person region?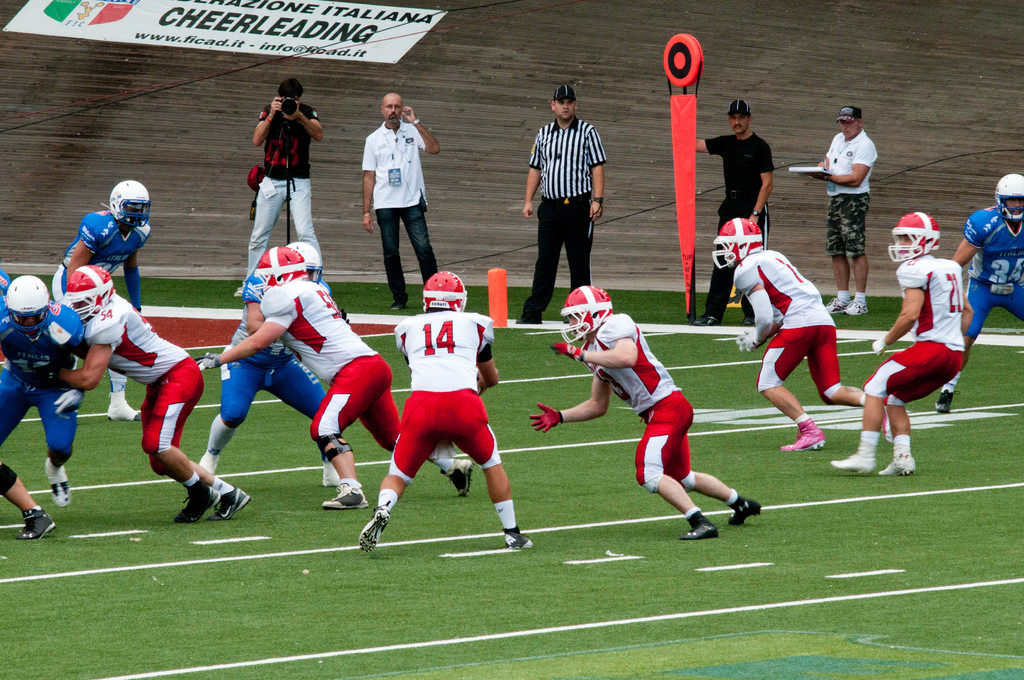
box=[815, 104, 879, 321]
